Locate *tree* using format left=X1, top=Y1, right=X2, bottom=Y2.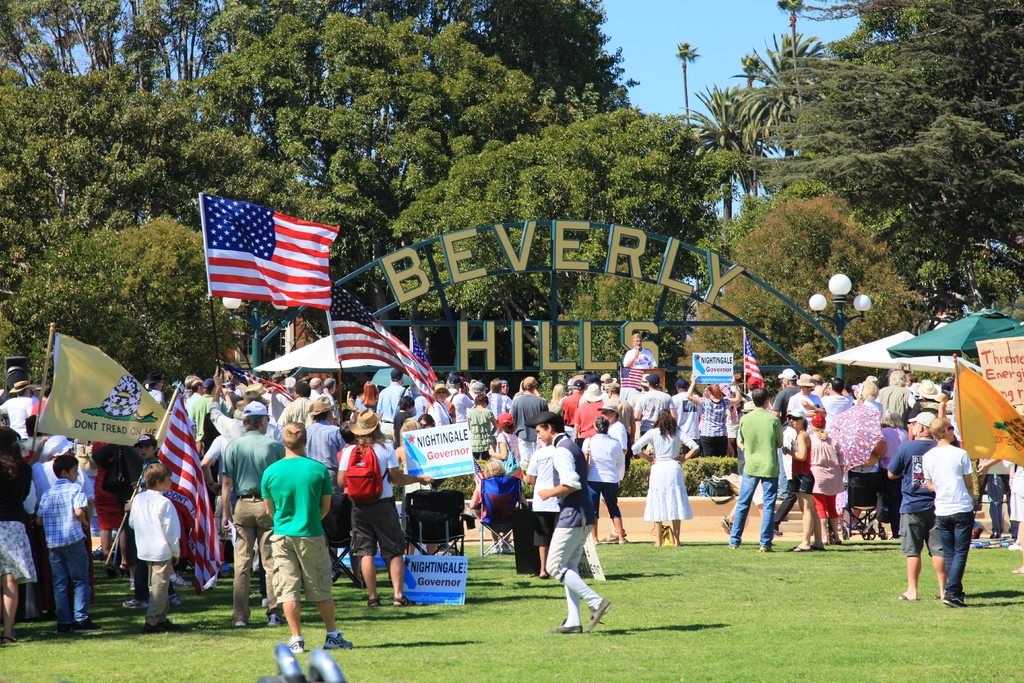
left=674, top=193, right=926, bottom=397.
